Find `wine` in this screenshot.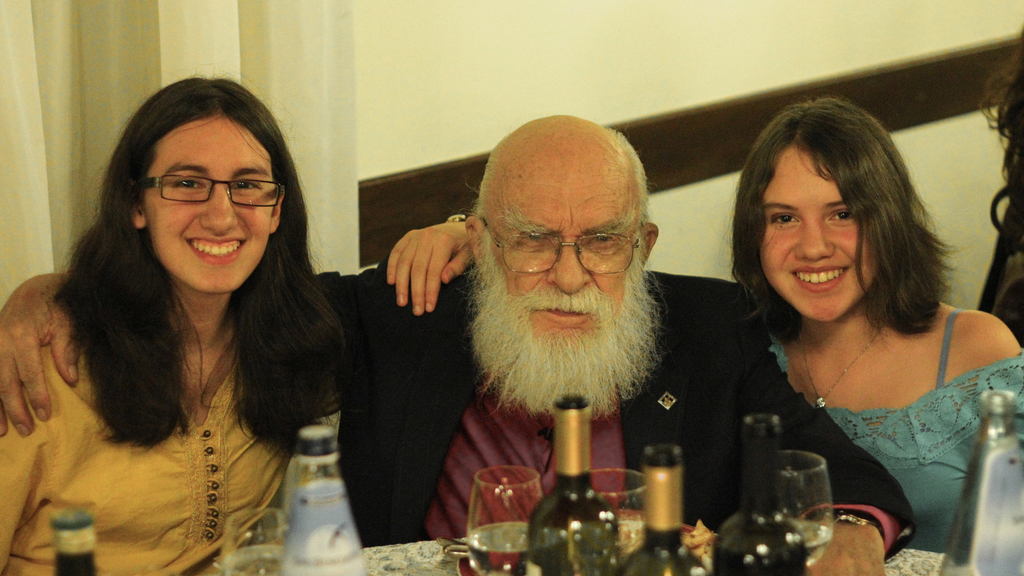
The bounding box for `wine` is (x1=42, y1=488, x2=99, y2=575).
